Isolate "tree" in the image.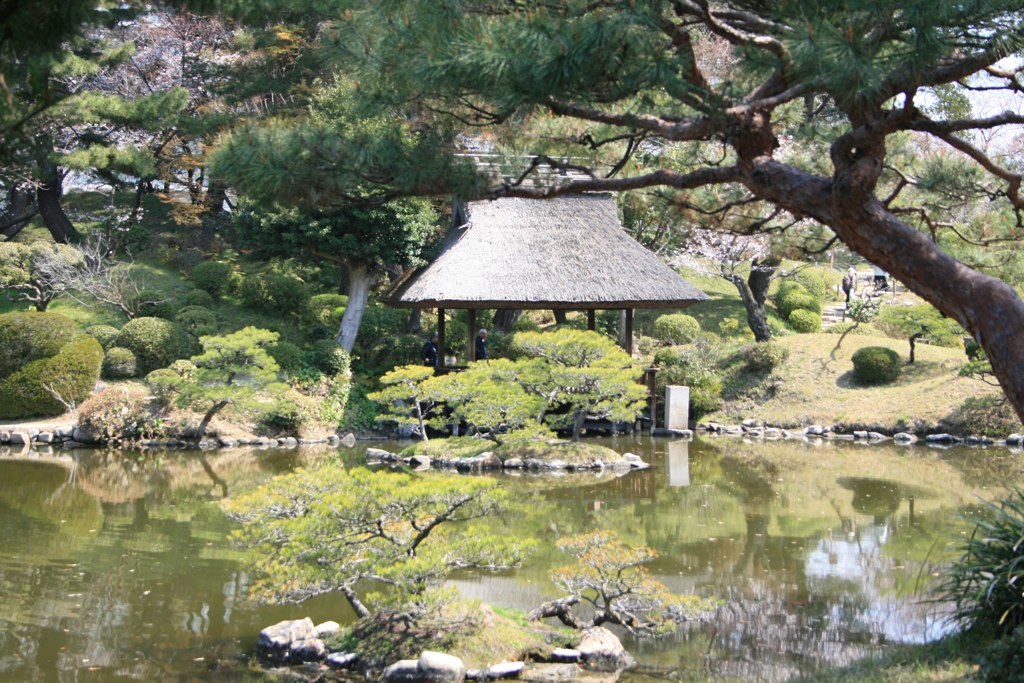
Isolated region: crop(0, 0, 372, 252).
